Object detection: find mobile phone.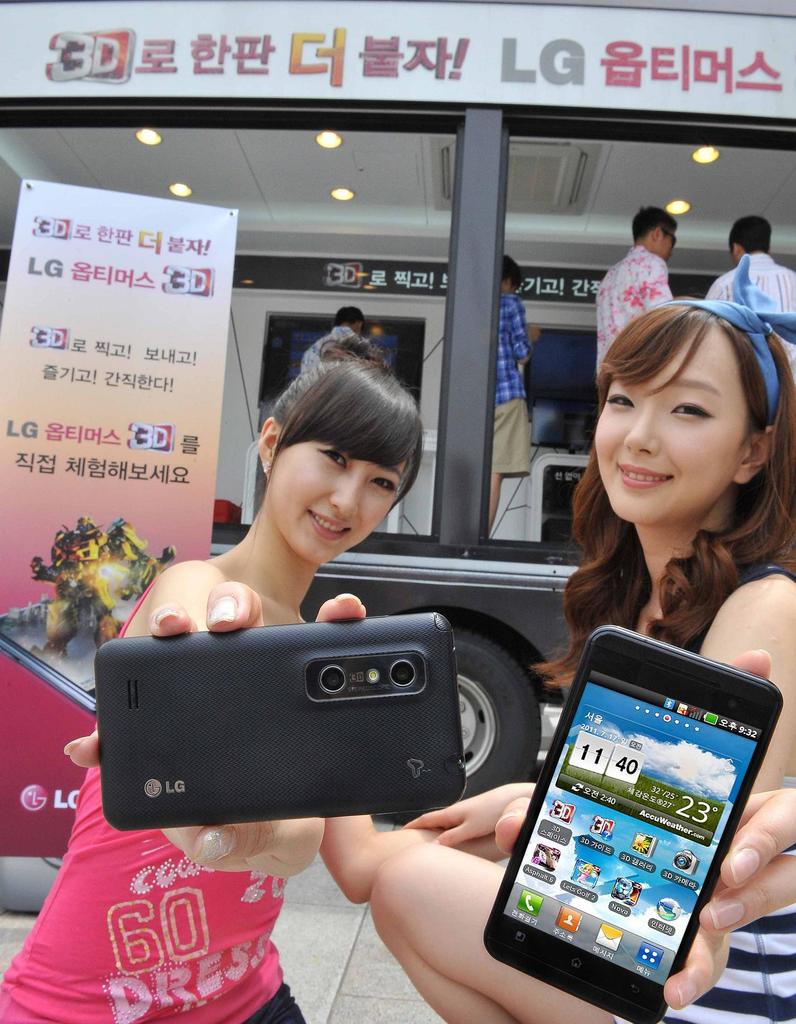
region(92, 615, 471, 832).
